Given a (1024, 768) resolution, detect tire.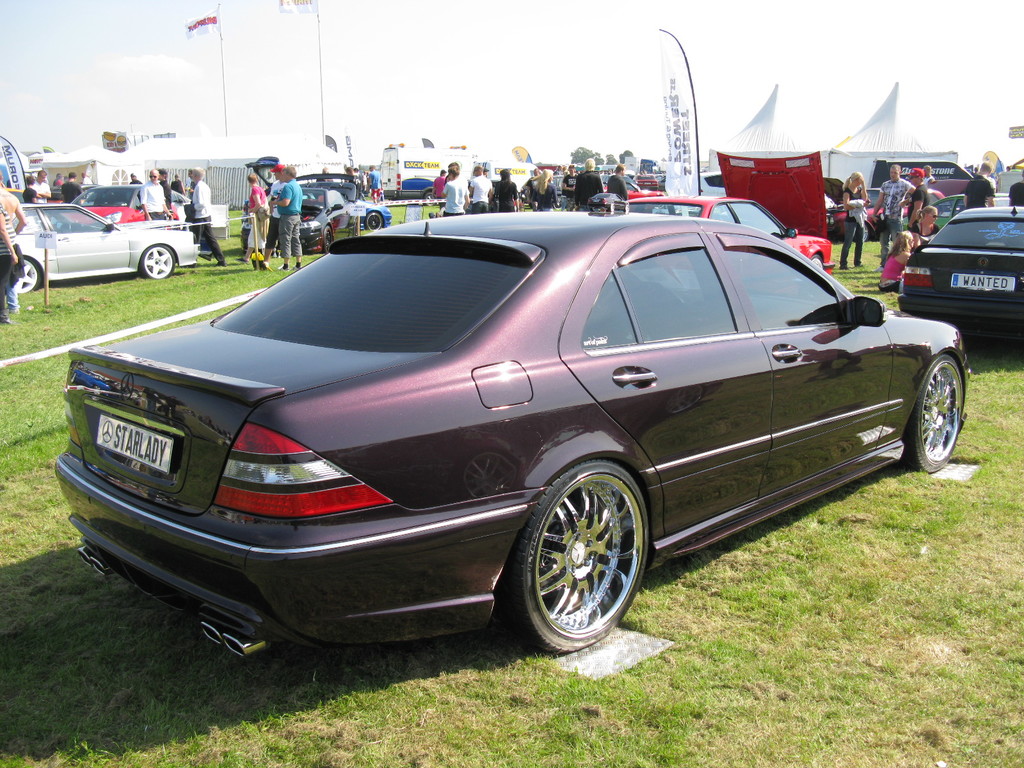
<bbox>8, 254, 42, 294</bbox>.
